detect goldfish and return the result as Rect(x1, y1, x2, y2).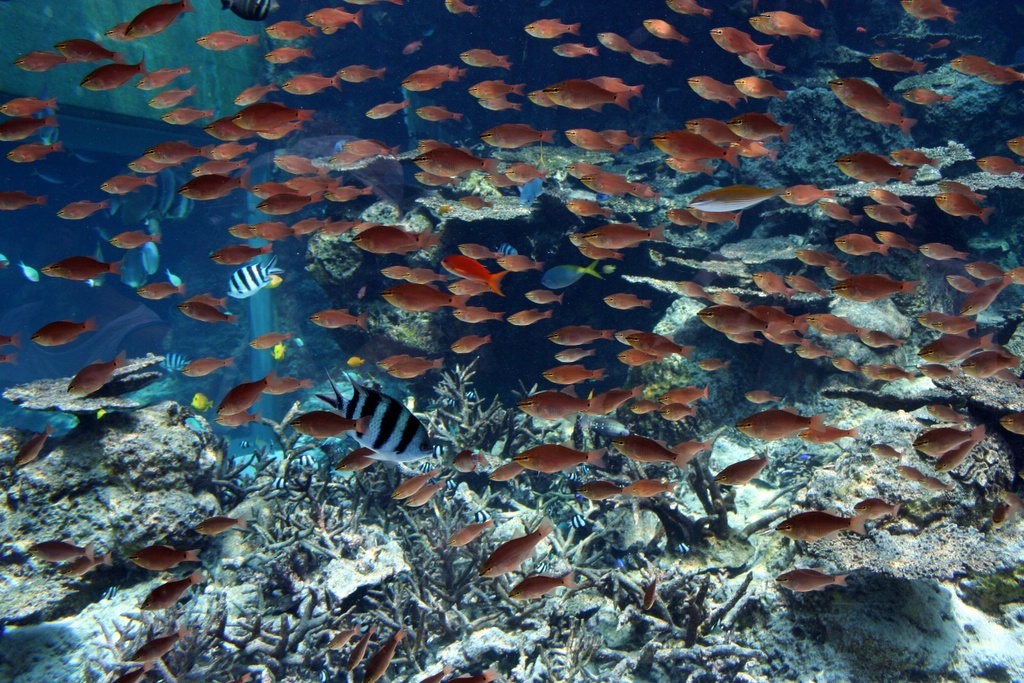
Rect(858, 115, 916, 138).
